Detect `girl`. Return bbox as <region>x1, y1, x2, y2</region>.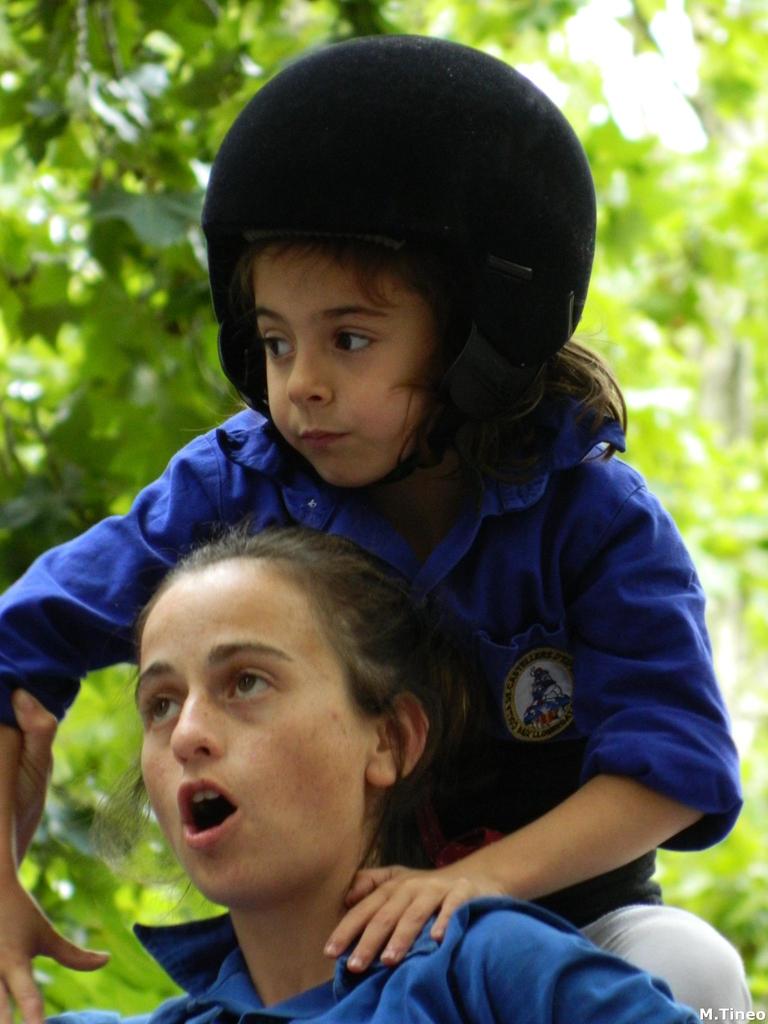
<region>0, 29, 753, 1023</region>.
